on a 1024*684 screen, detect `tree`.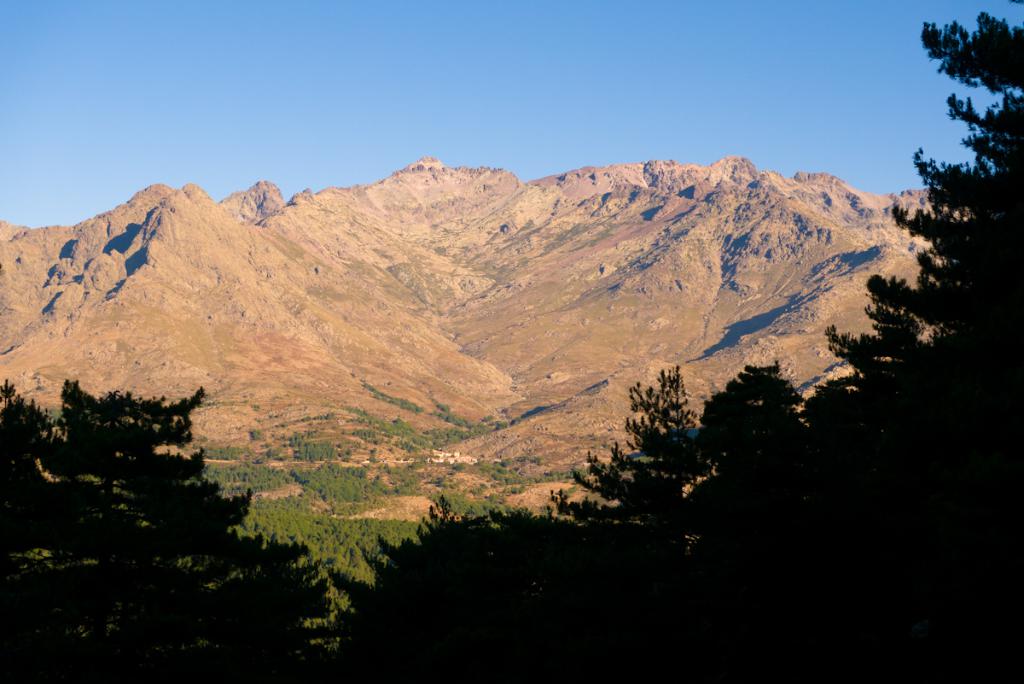
0:375:329:678.
